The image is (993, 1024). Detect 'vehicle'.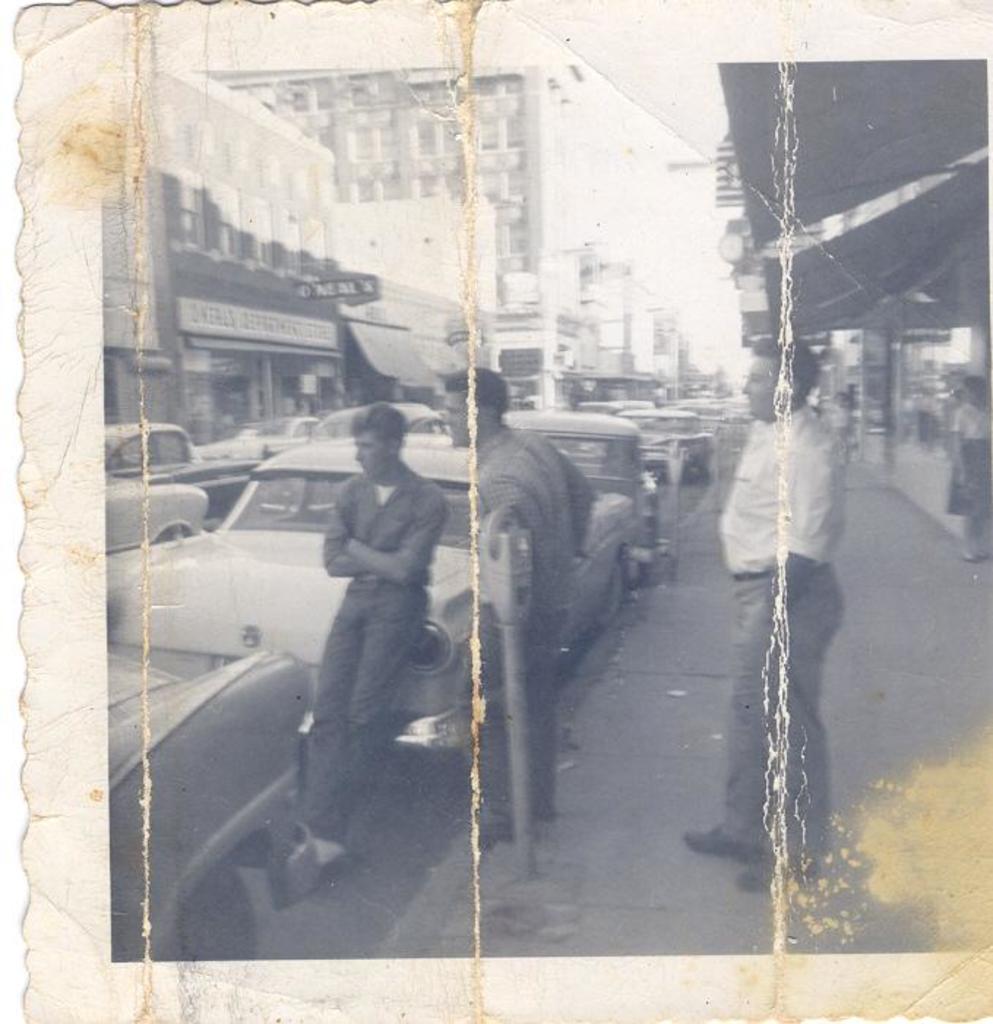
Detection: {"left": 105, "top": 648, "right": 322, "bottom": 963}.
